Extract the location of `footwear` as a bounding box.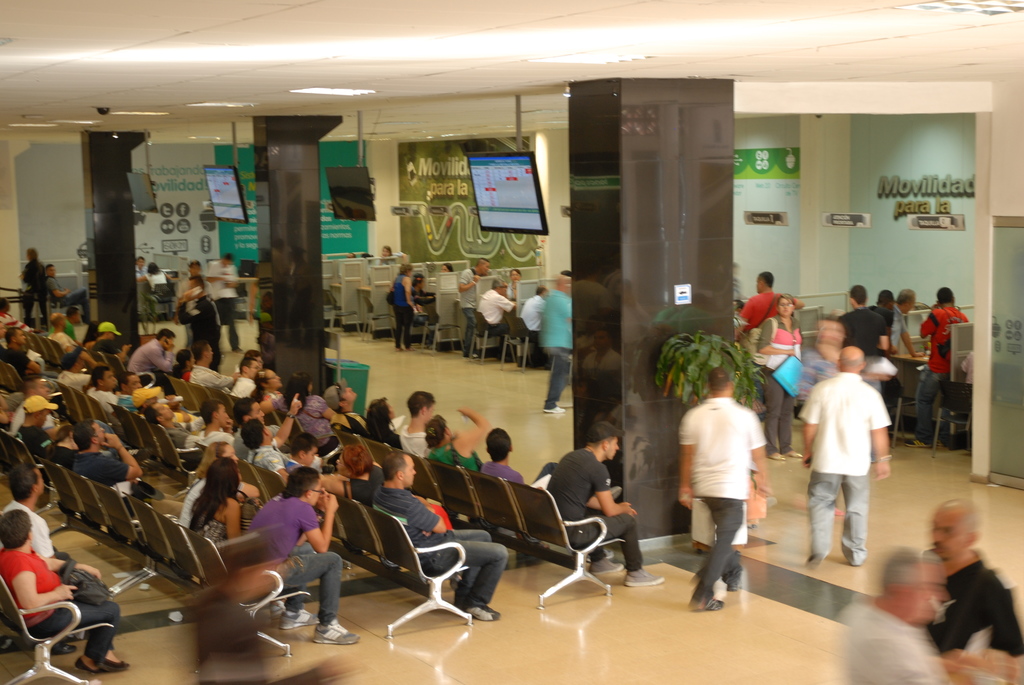
bbox=(692, 599, 728, 613).
